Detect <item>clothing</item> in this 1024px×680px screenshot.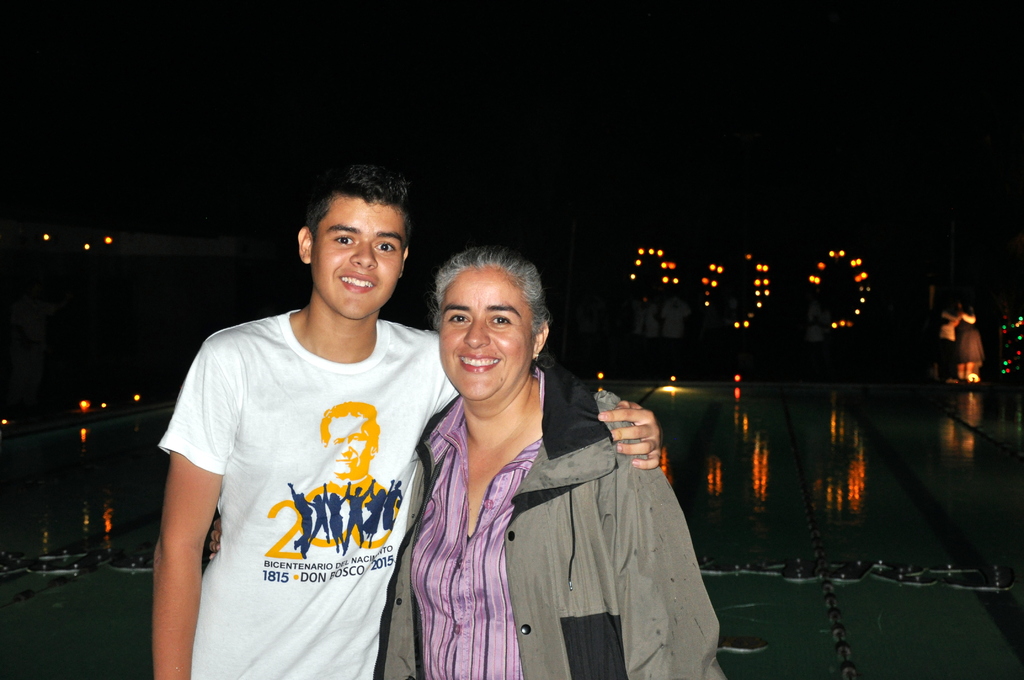
Detection: [375, 352, 731, 679].
